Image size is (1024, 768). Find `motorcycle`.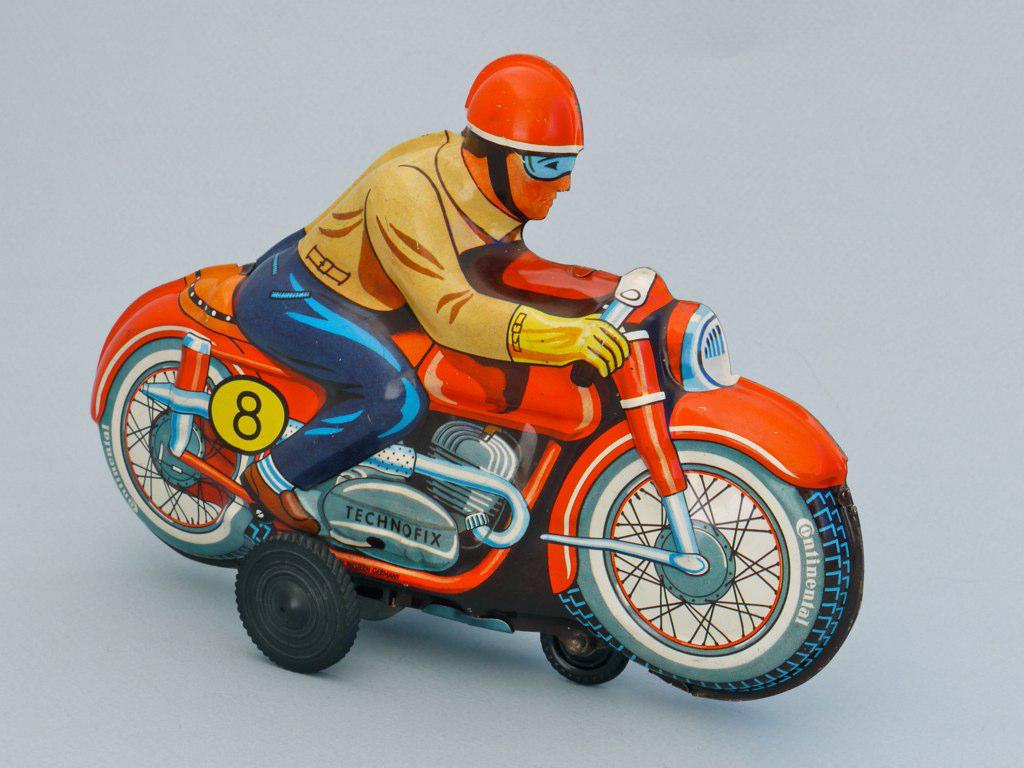
x1=92, y1=230, x2=861, y2=716.
